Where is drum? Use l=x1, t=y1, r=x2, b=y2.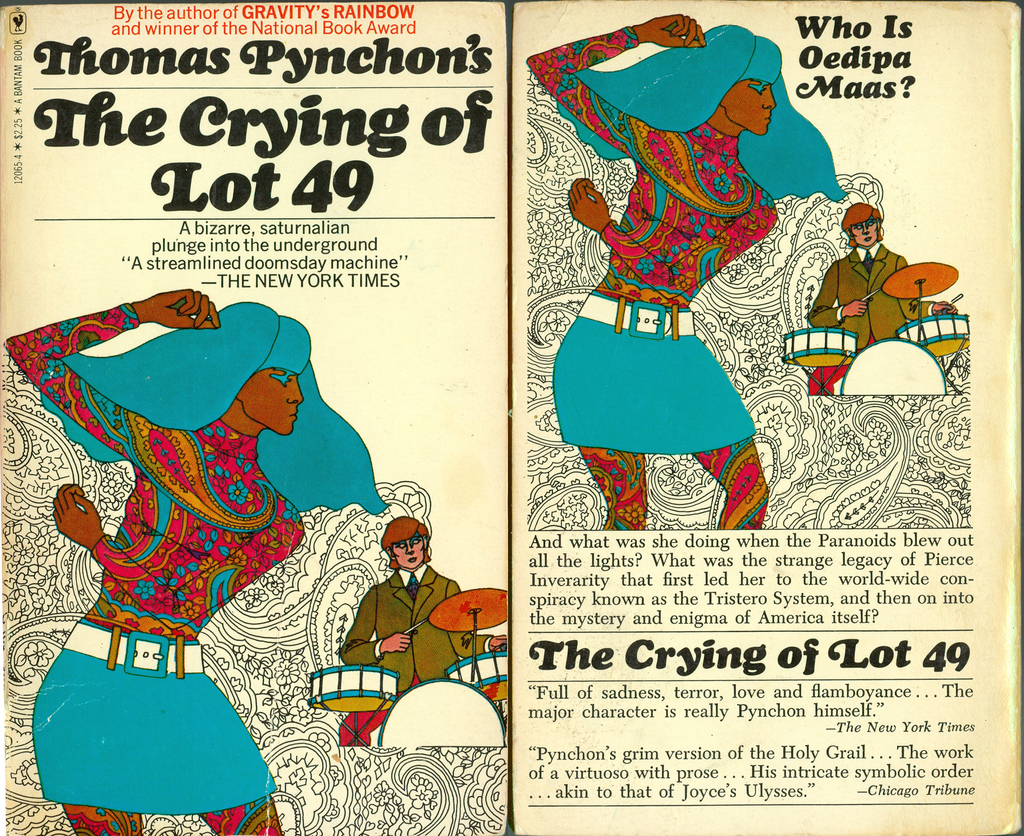
l=445, t=654, r=507, b=702.
